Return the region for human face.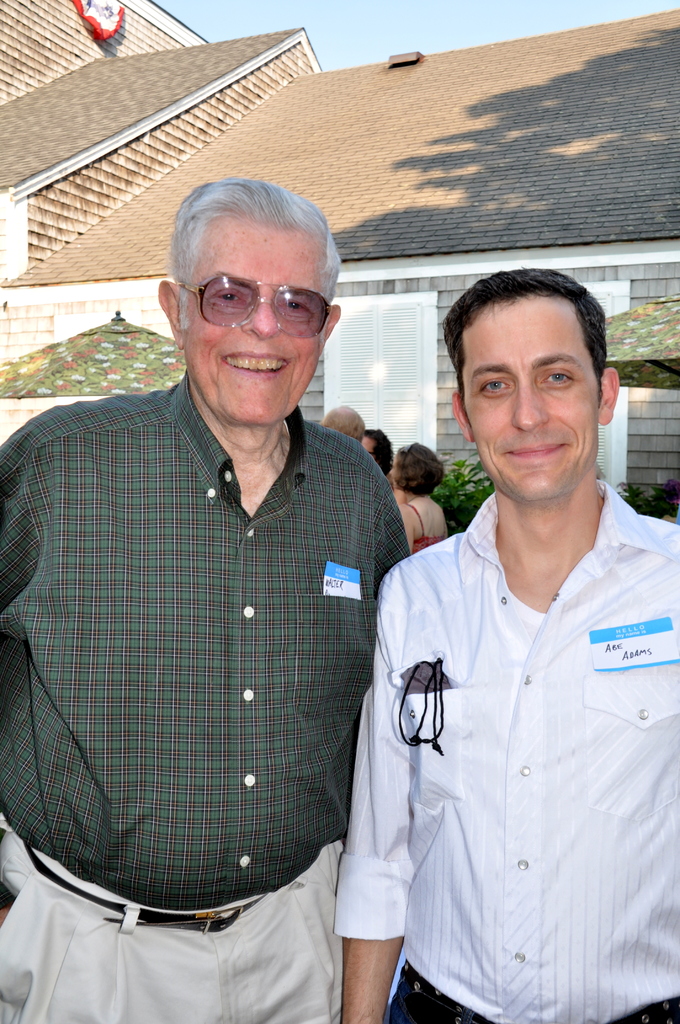
box=[462, 293, 599, 503].
